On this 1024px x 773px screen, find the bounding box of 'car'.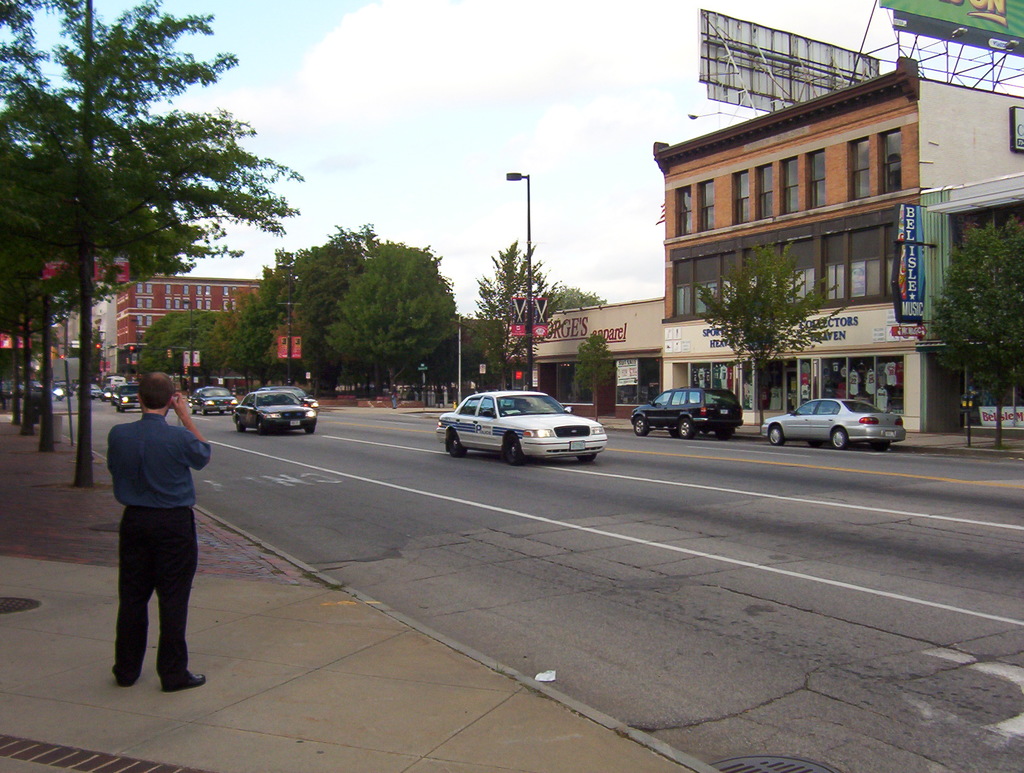
Bounding box: box=[630, 384, 743, 439].
